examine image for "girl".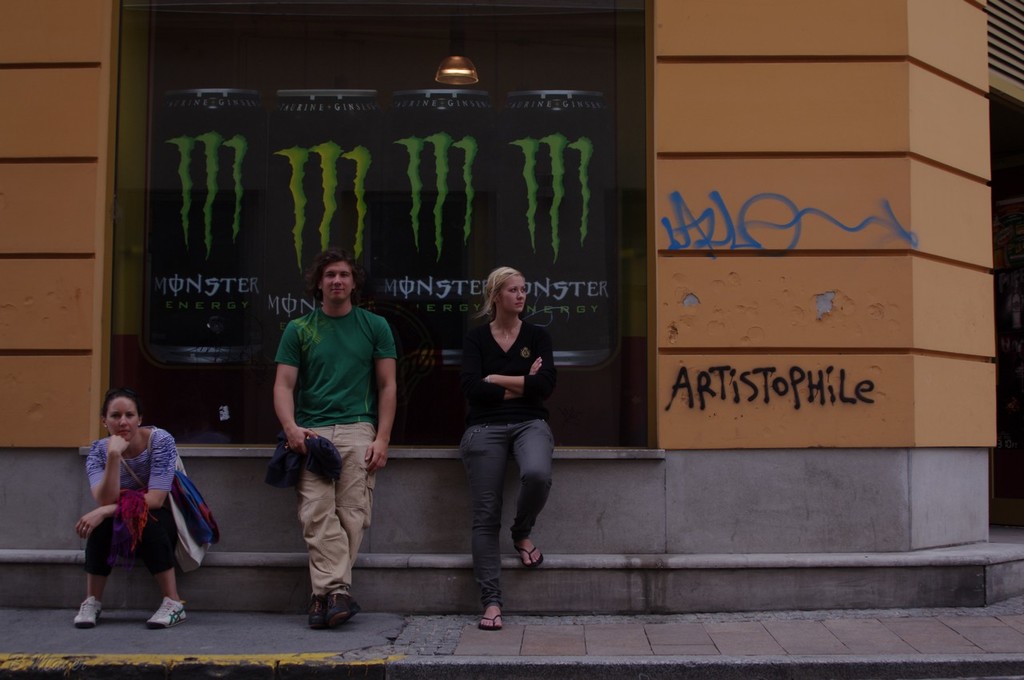
Examination result: detection(454, 260, 551, 634).
